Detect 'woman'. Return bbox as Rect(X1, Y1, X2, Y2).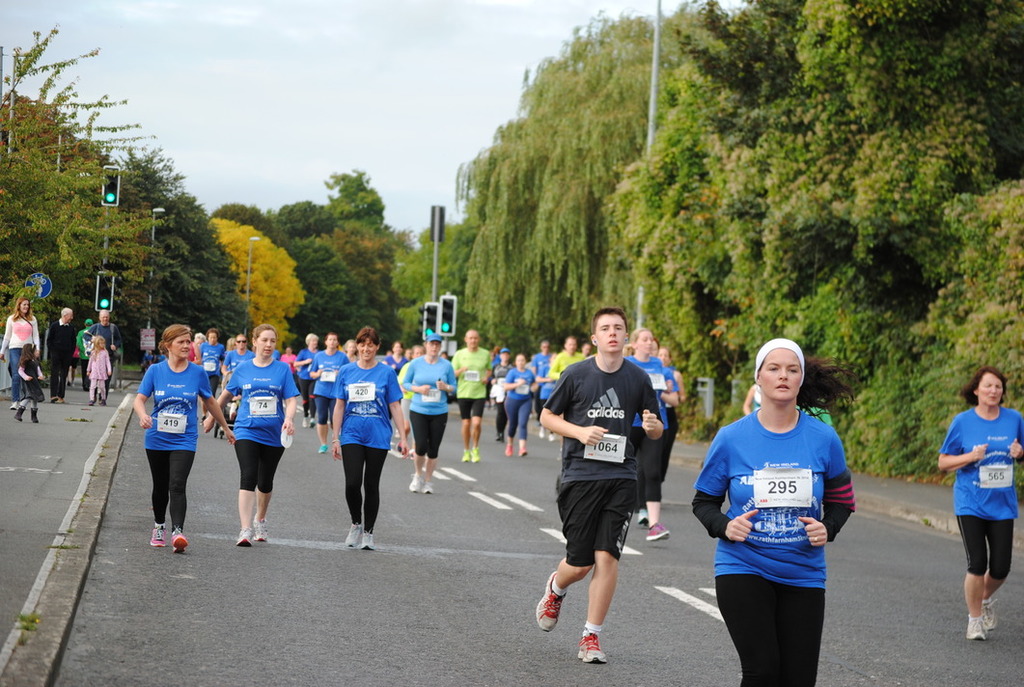
Rect(326, 321, 419, 553).
